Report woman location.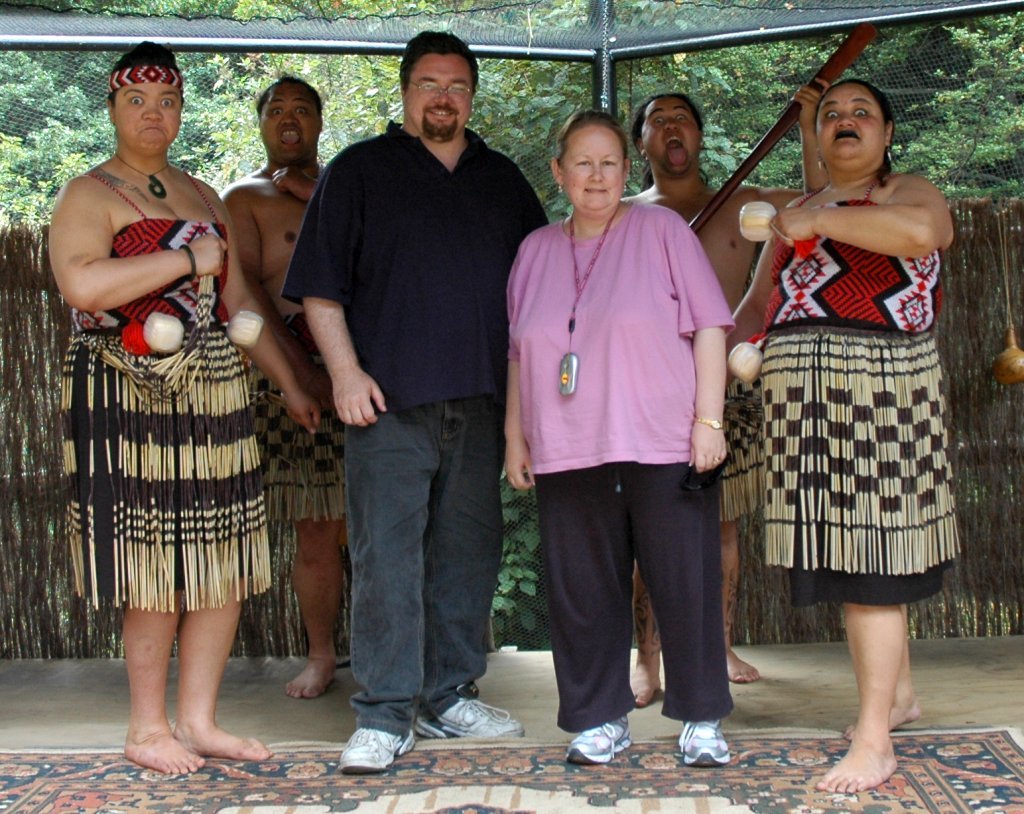
Report: (left=725, top=80, right=955, bottom=794).
